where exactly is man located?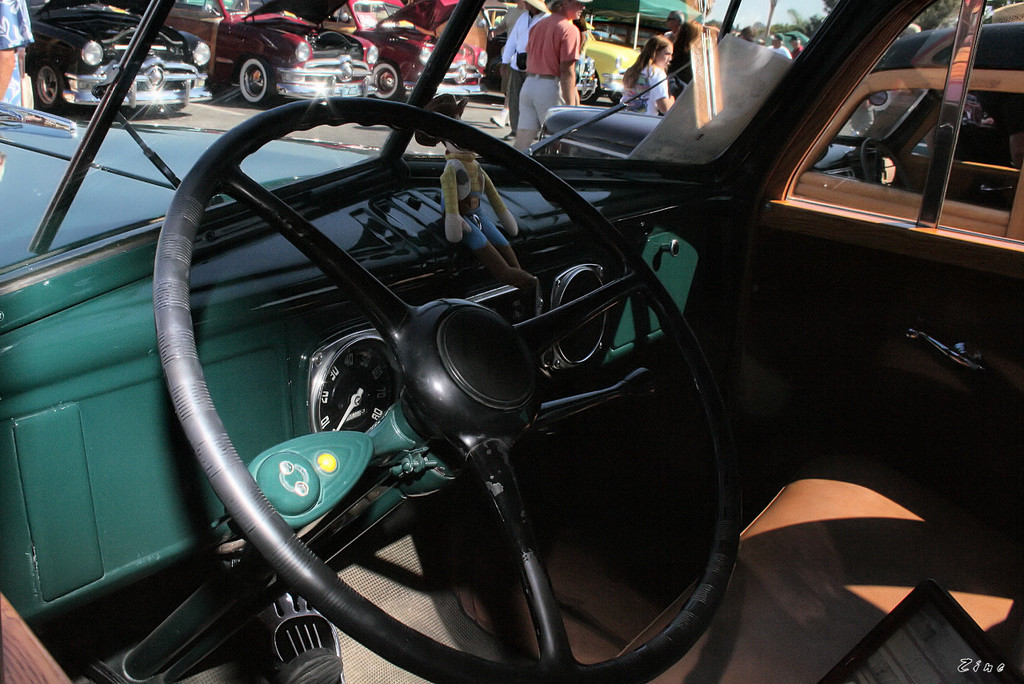
Its bounding box is <region>789, 31, 805, 60</region>.
